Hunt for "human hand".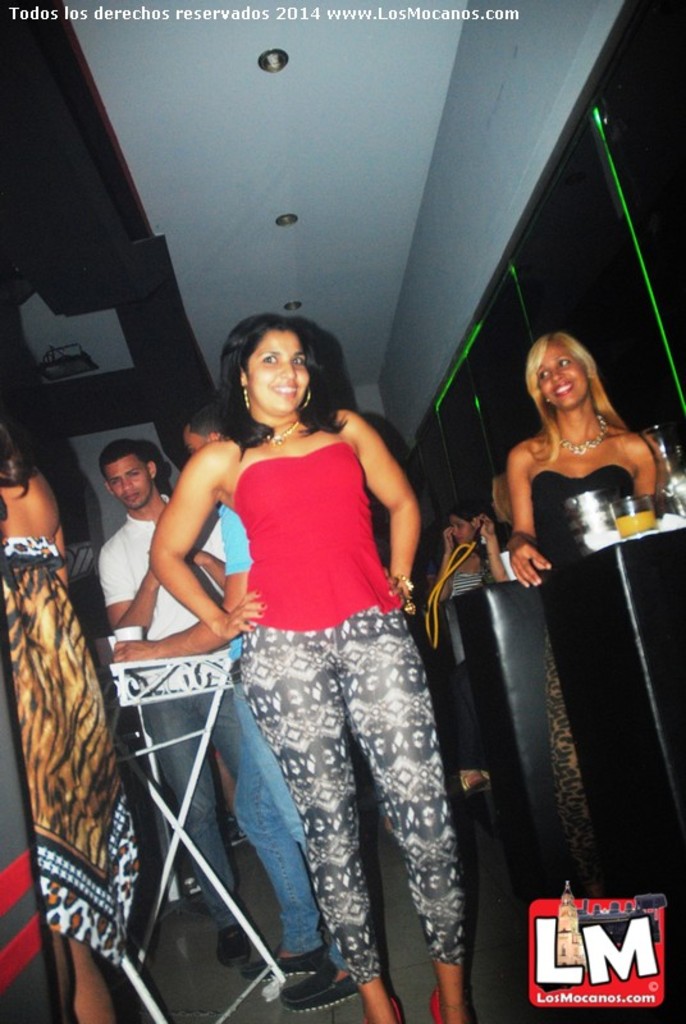
Hunted down at <box>472,513,499,539</box>.
